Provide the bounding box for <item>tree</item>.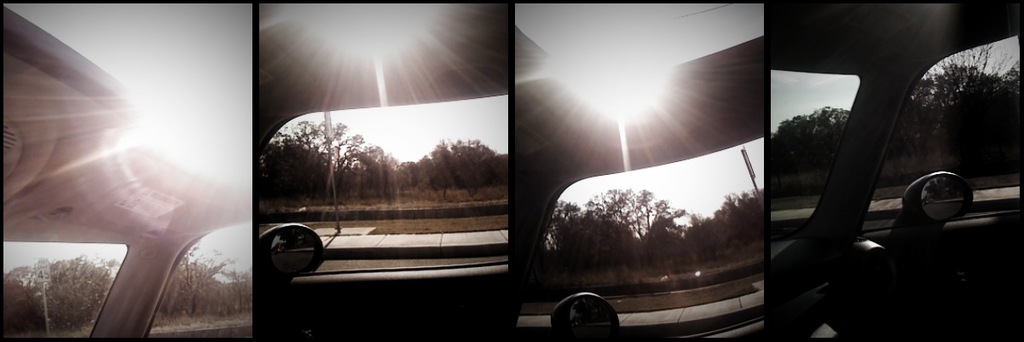
666:207:688:251.
